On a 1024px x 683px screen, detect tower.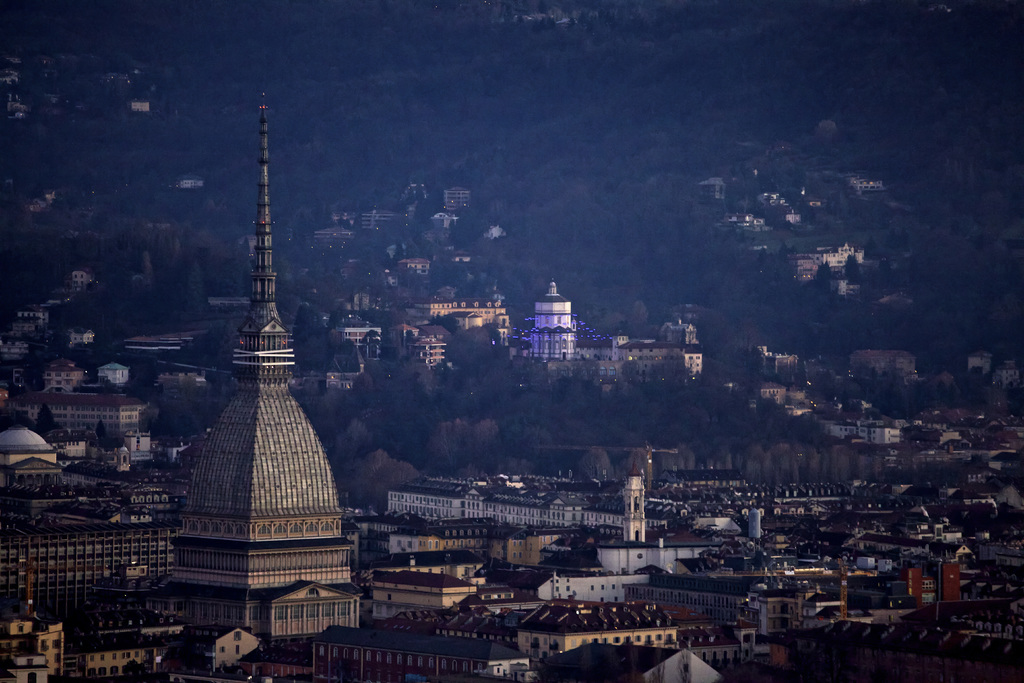
x1=161, y1=90, x2=365, y2=643.
